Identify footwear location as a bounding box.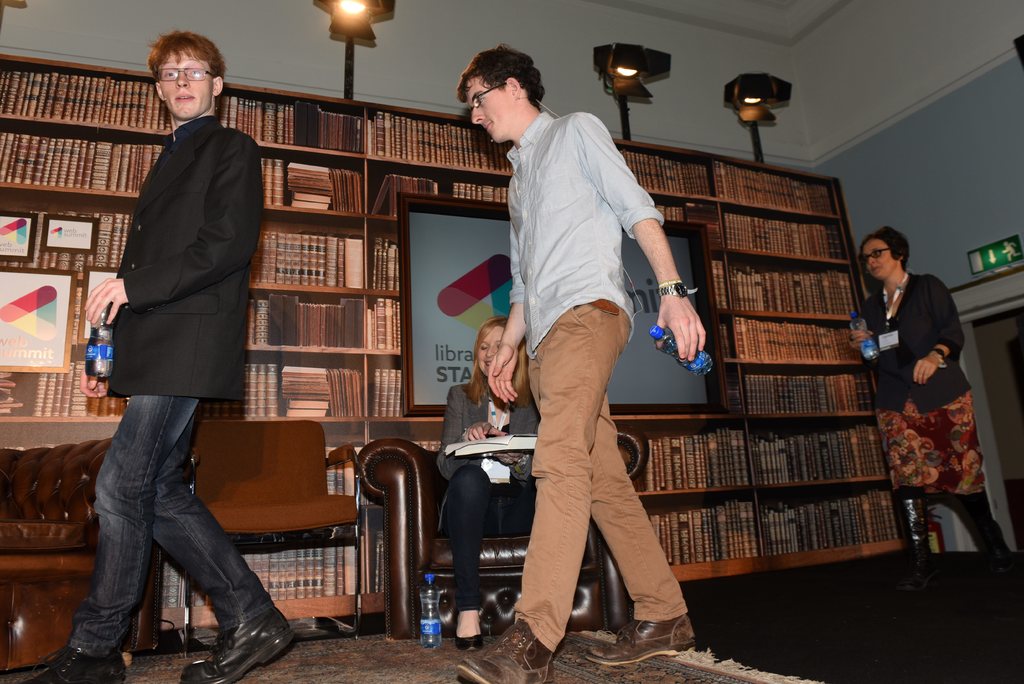
rect(21, 646, 129, 683).
